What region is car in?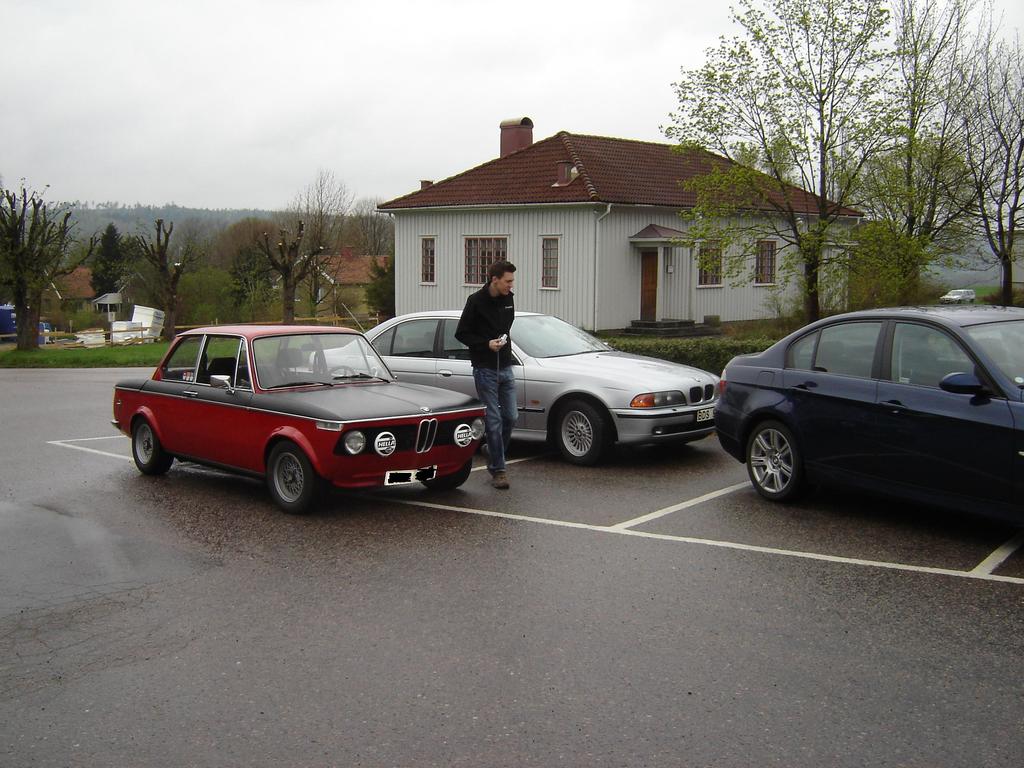
rect(707, 305, 1023, 528).
